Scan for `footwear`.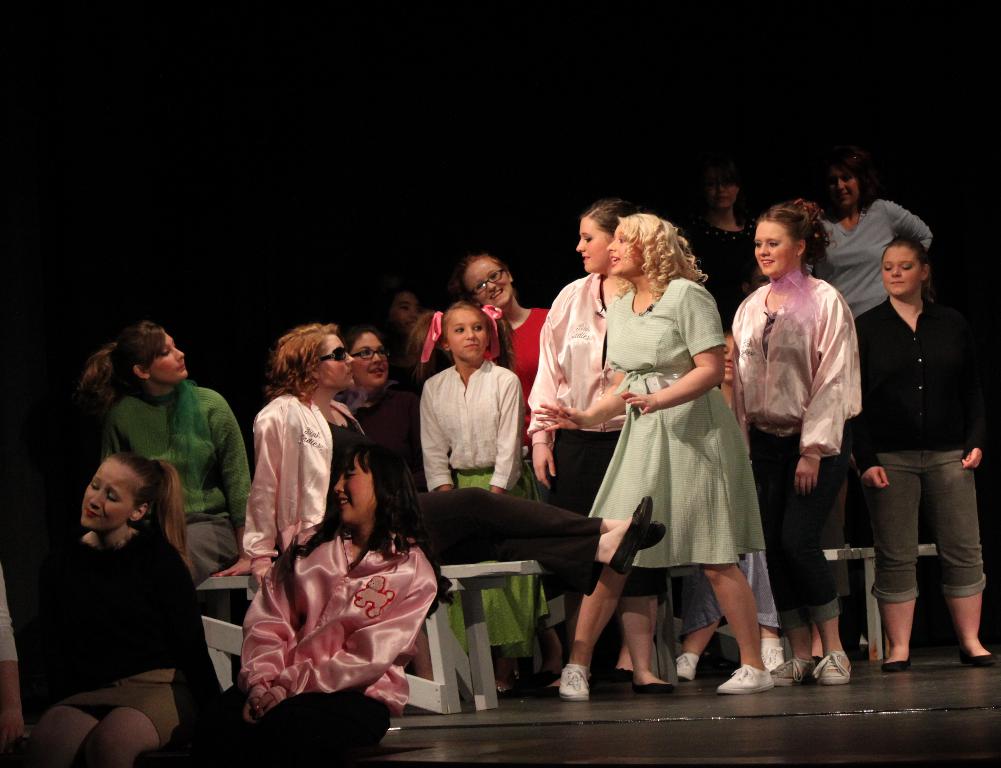
Scan result: l=759, t=642, r=783, b=681.
